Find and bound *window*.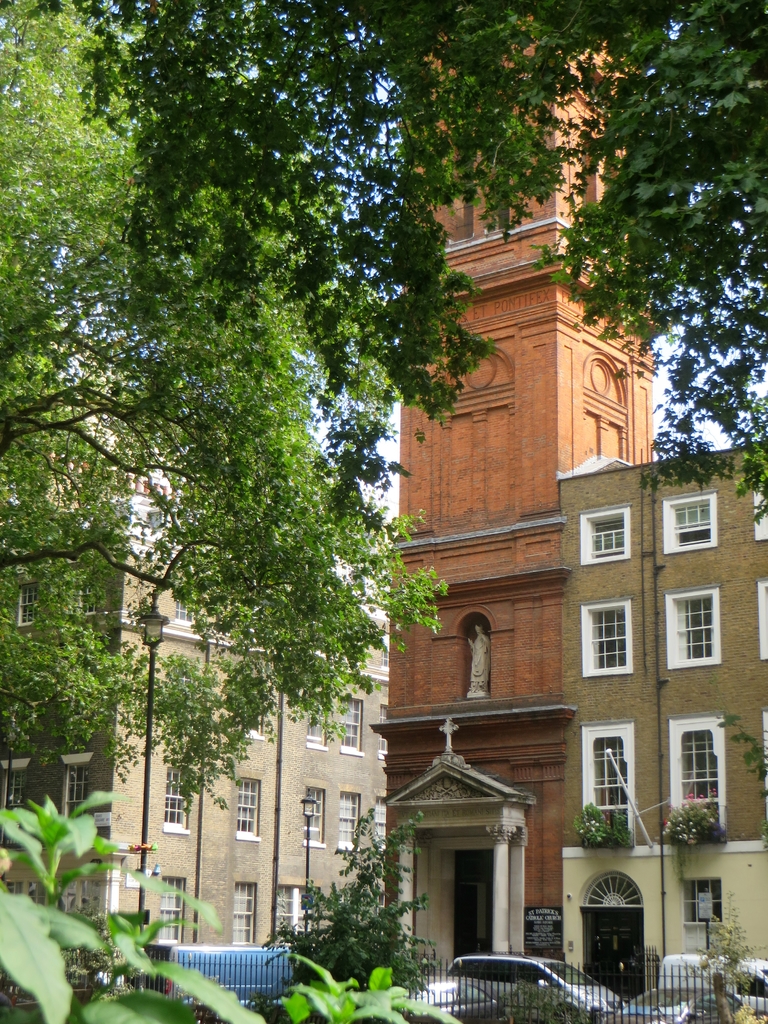
Bound: (x1=577, y1=501, x2=633, y2=564).
